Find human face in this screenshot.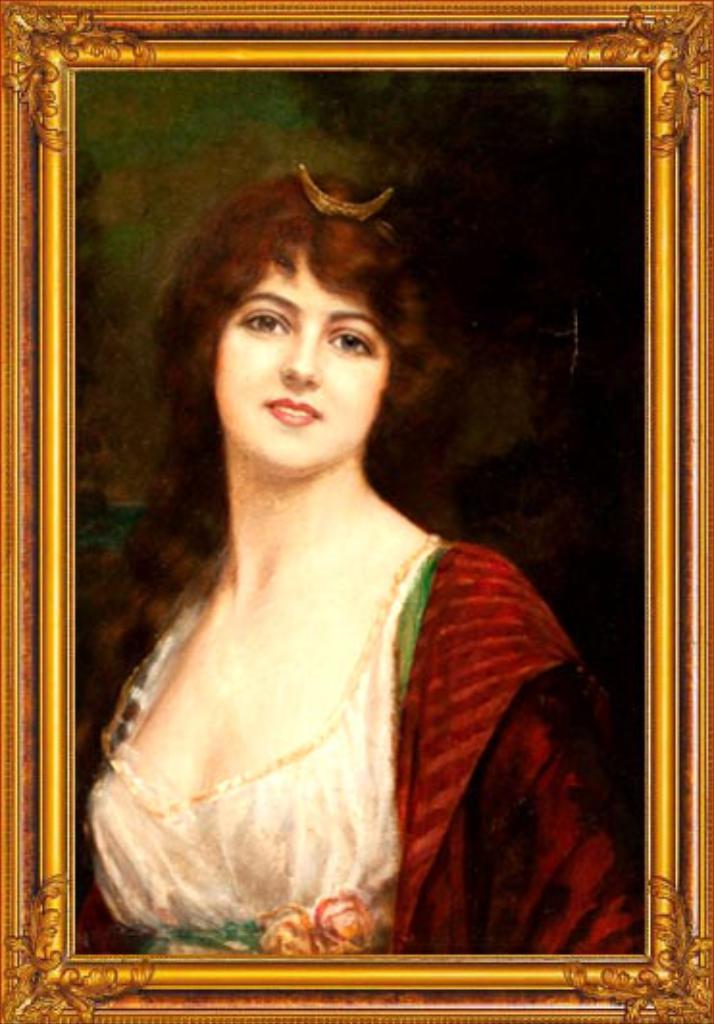
The bounding box for human face is box=[214, 243, 391, 481].
